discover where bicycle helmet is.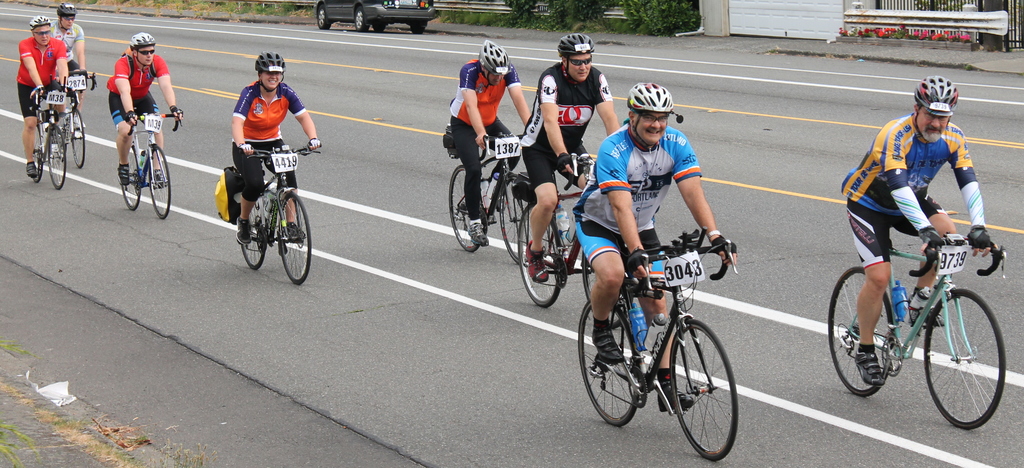
Discovered at [left=60, top=0, right=76, bottom=17].
